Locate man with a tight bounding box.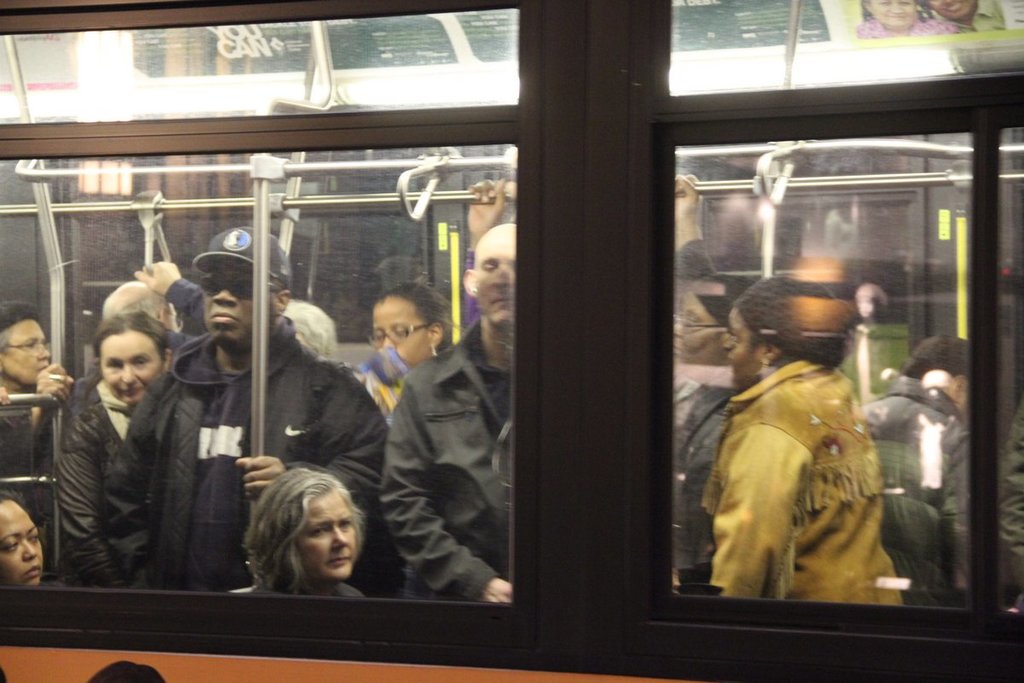
bbox=(384, 225, 517, 609).
